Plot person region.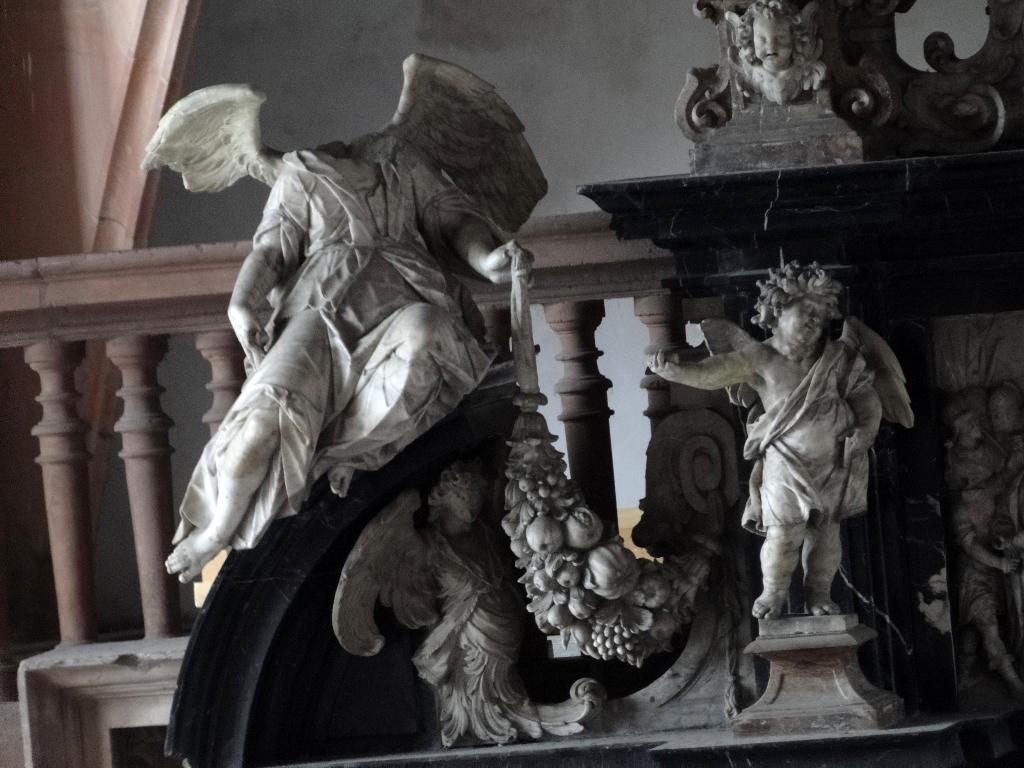
Plotted at select_region(951, 408, 1023, 704).
